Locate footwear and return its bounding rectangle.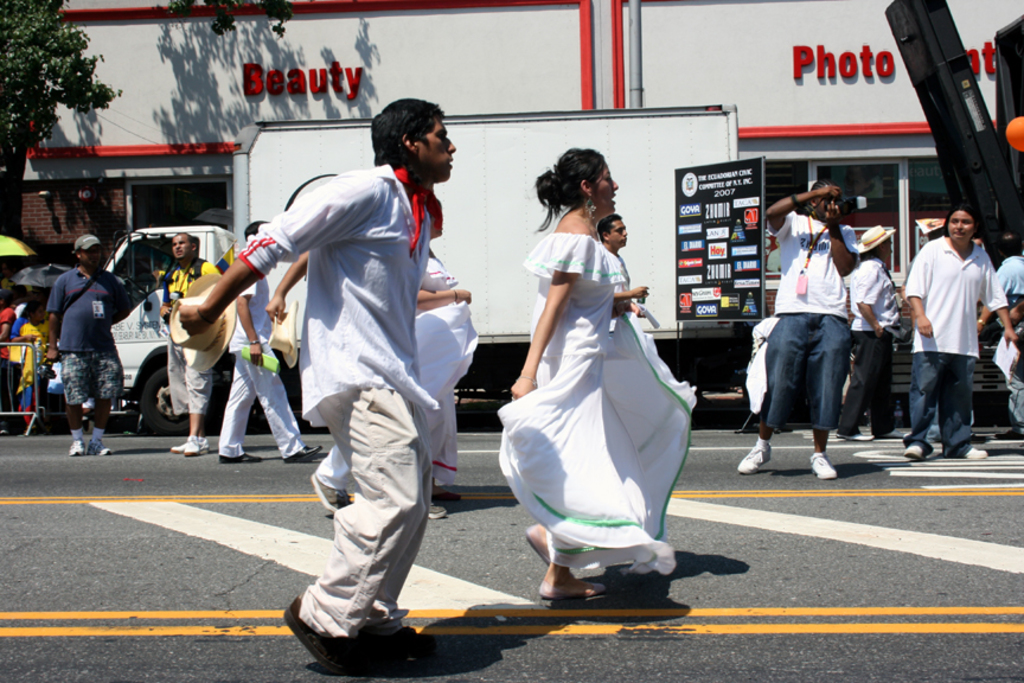
(x1=430, y1=502, x2=448, y2=517).
